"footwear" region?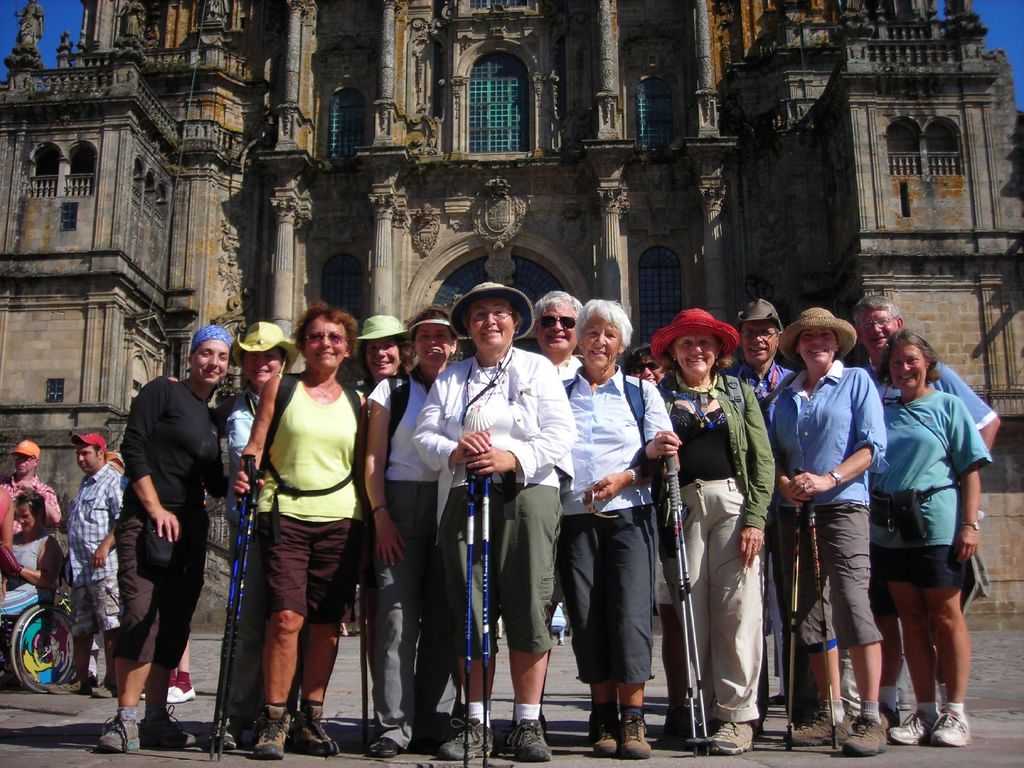
crop(784, 715, 854, 750)
